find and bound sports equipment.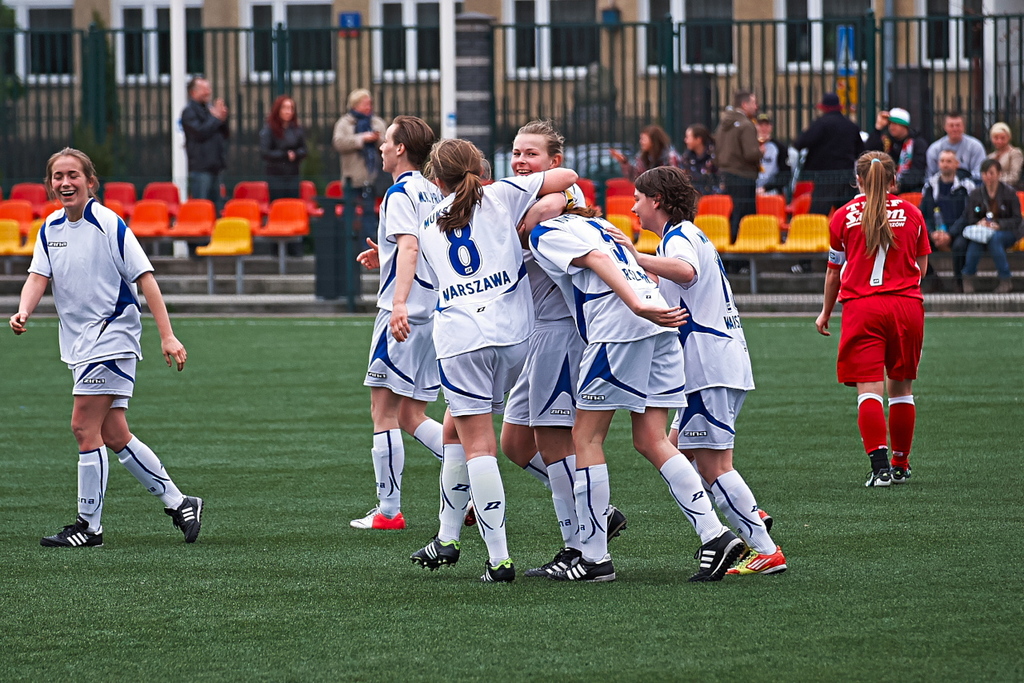
Bound: bbox=(725, 547, 788, 575).
